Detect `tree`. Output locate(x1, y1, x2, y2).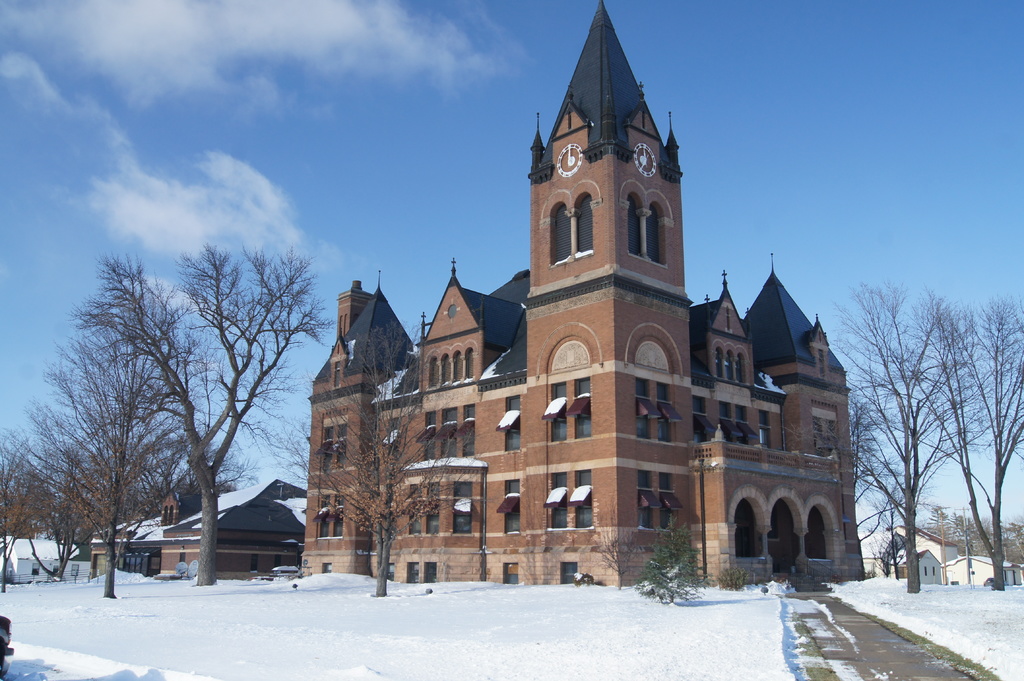
locate(589, 499, 635, 587).
